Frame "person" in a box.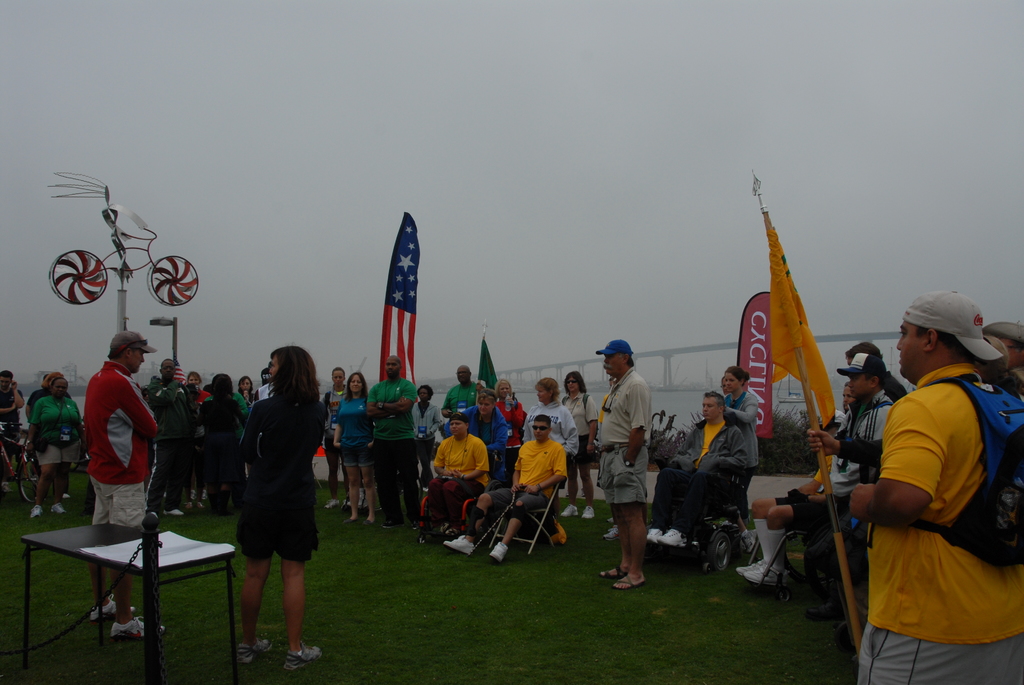
detection(495, 379, 525, 462).
